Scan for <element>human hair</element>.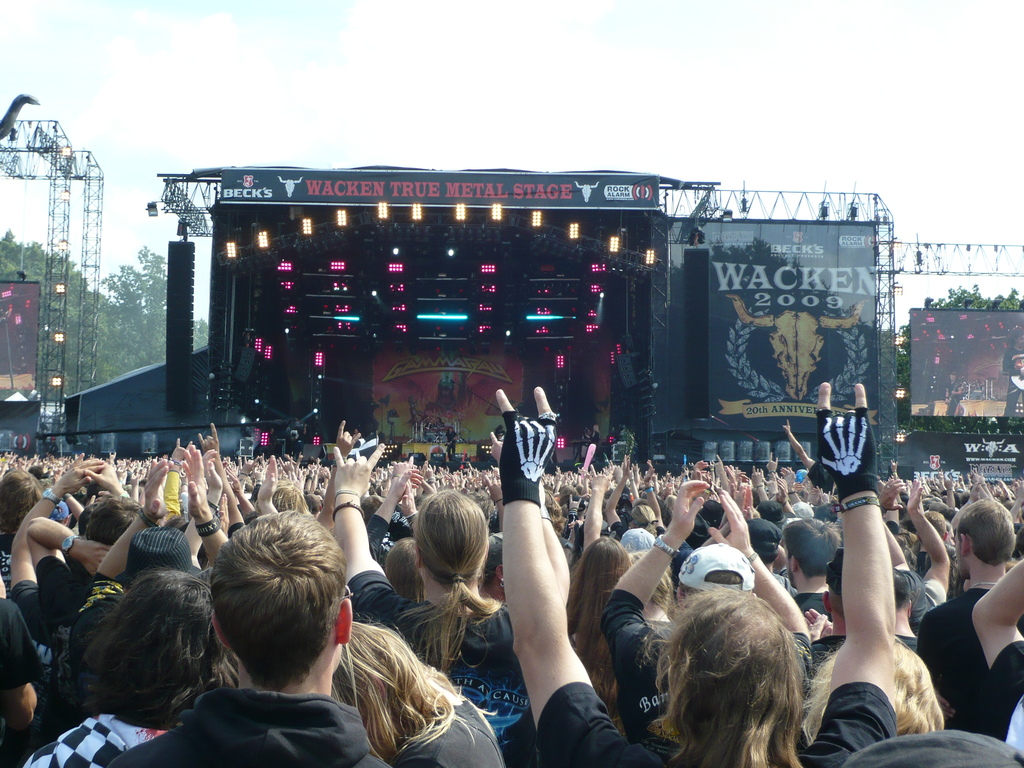
Scan result: x1=0, y1=471, x2=44, y2=536.
